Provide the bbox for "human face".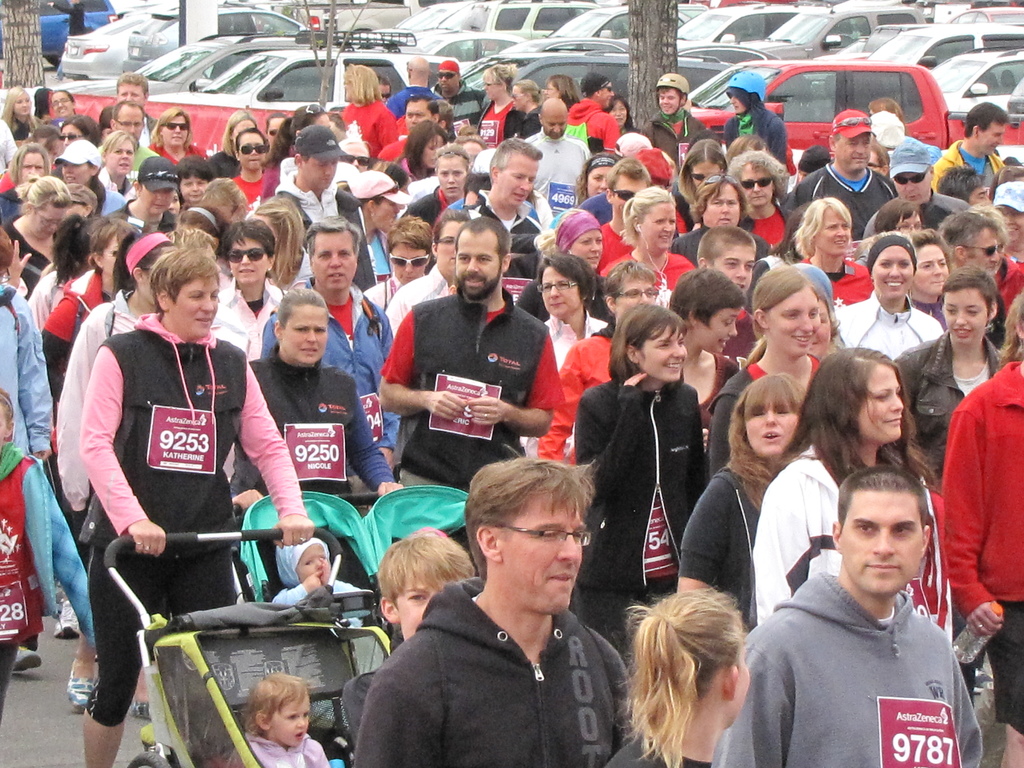
select_region(136, 184, 172, 215).
